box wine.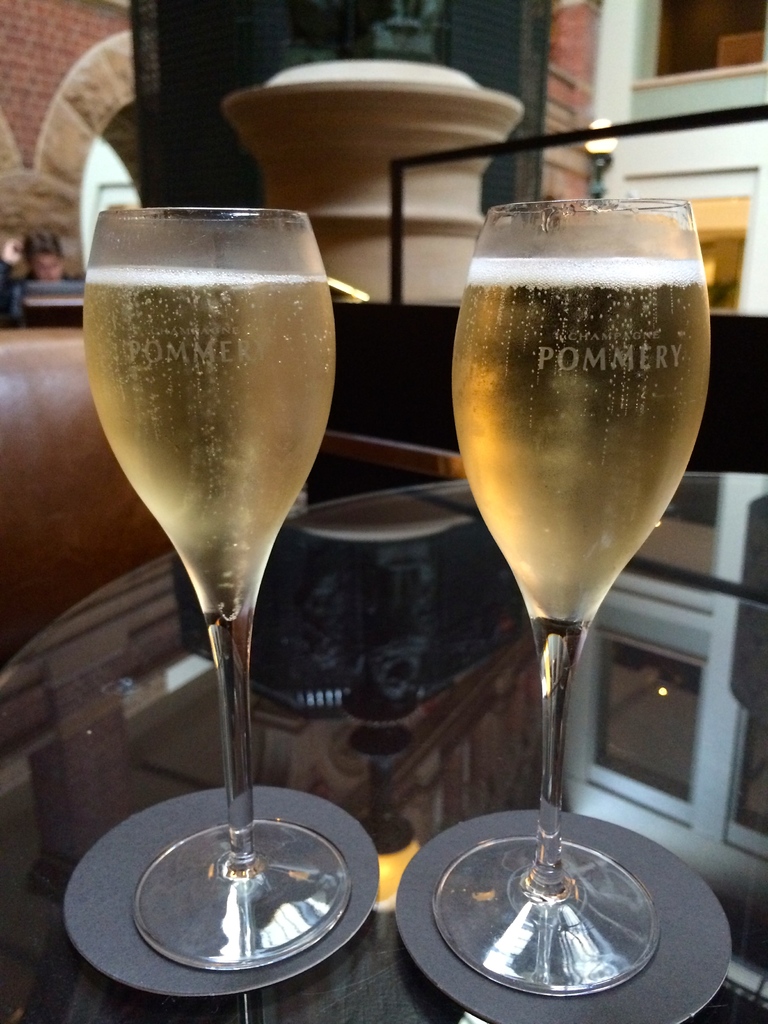
Rect(353, 132, 740, 1023).
